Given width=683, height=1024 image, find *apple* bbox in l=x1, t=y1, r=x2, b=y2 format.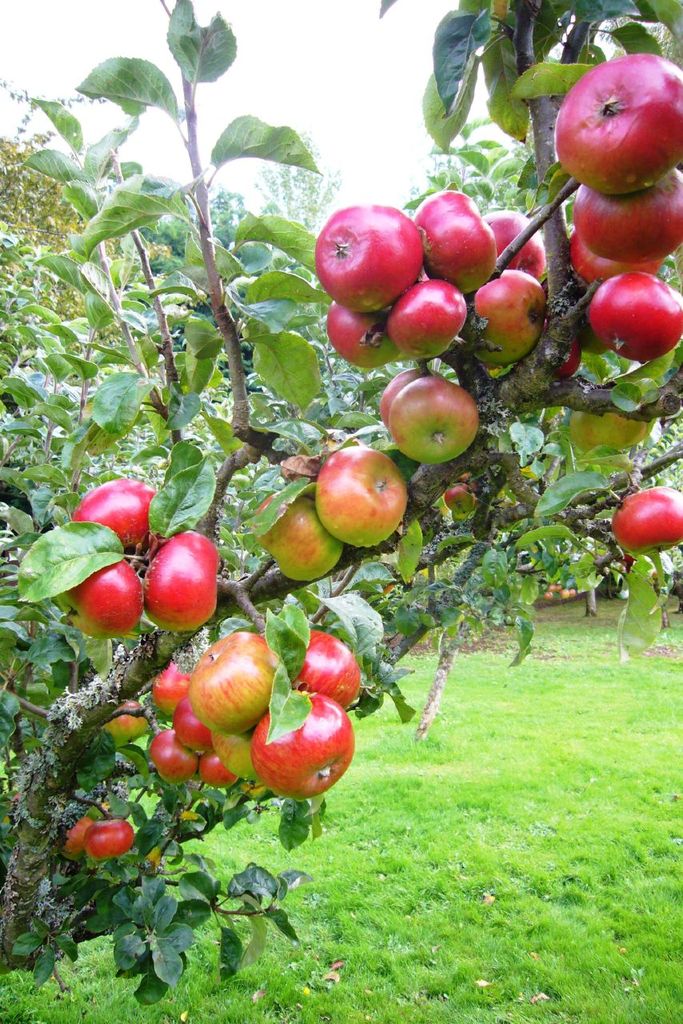
l=142, t=533, r=222, b=637.
